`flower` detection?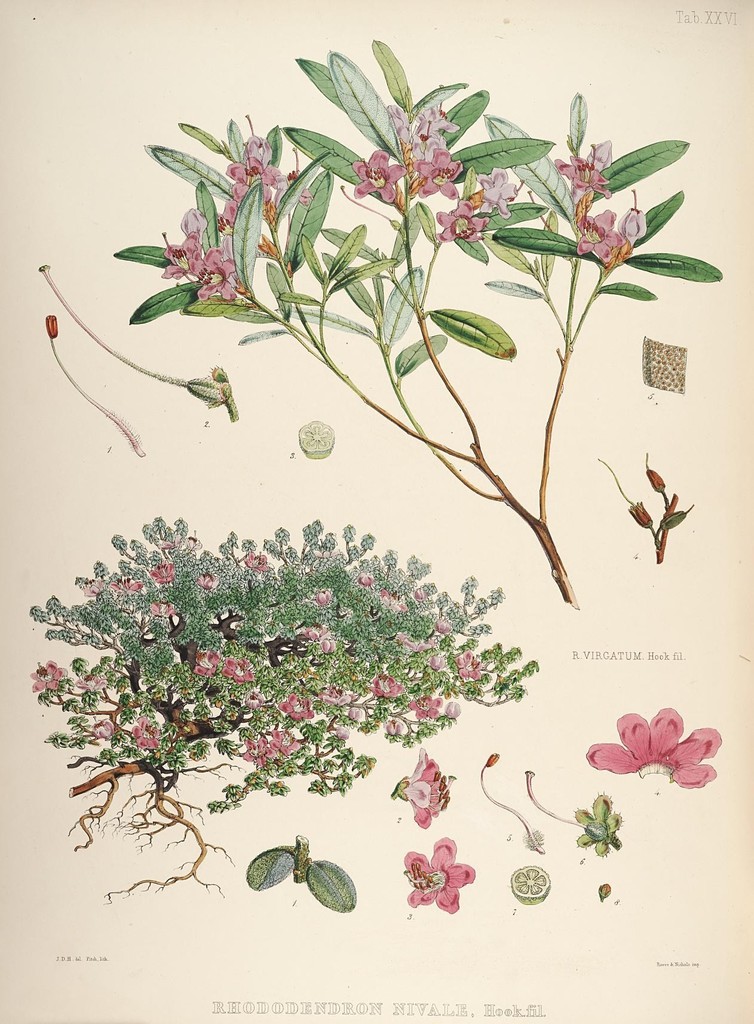
<box>190,646,220,676</box>
